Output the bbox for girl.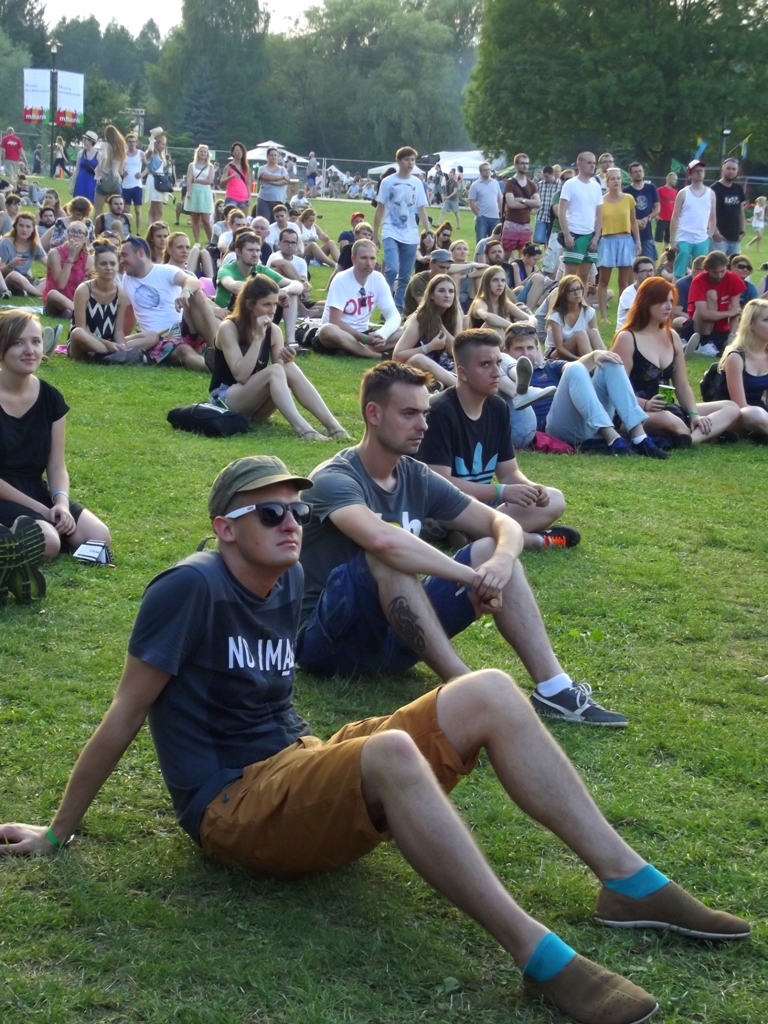
95:126:122:220.
